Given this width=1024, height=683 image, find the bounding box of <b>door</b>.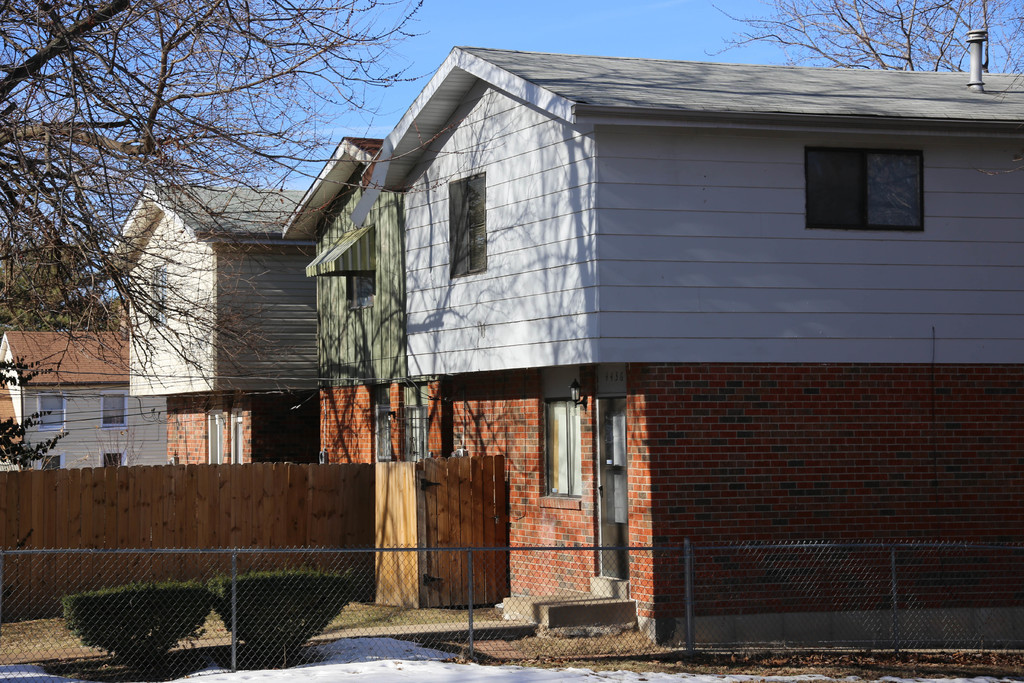
locate(423, 454, 511, 607).
